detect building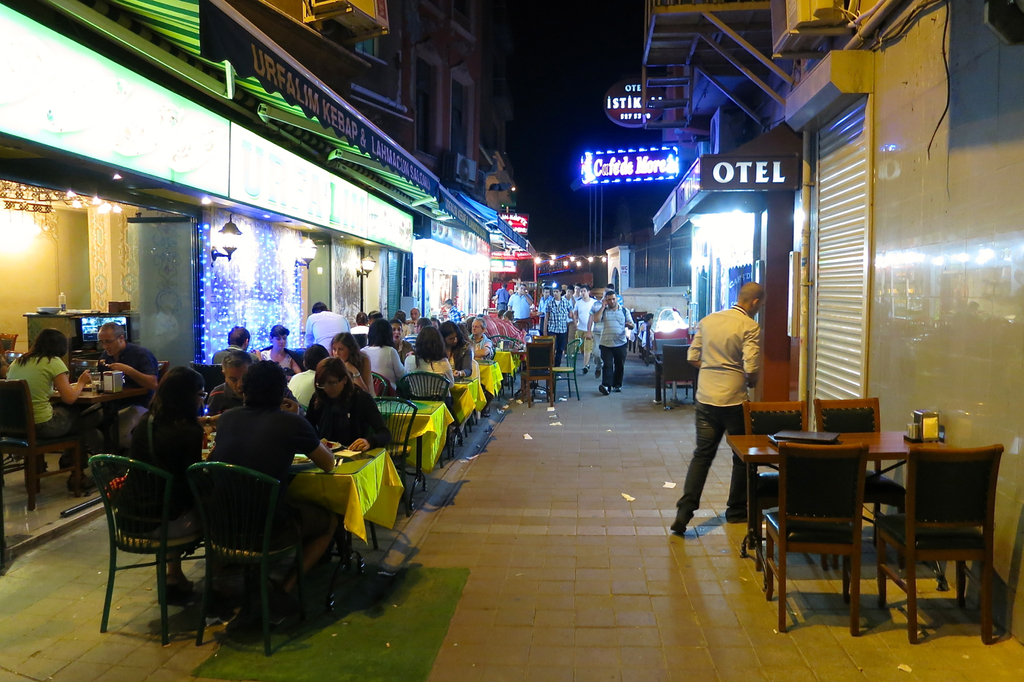
box(607, 0, 1023, 651)
